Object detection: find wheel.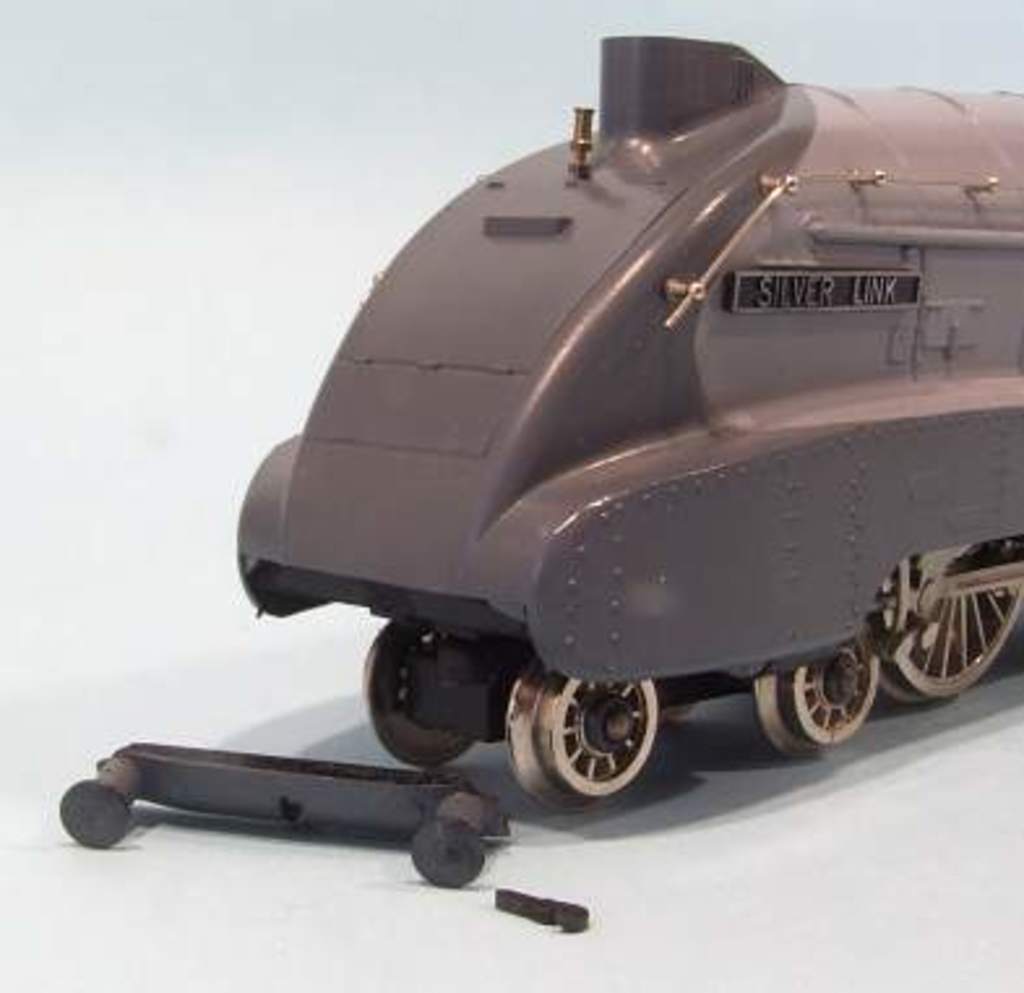
rect(365, 623, 479, 769).
